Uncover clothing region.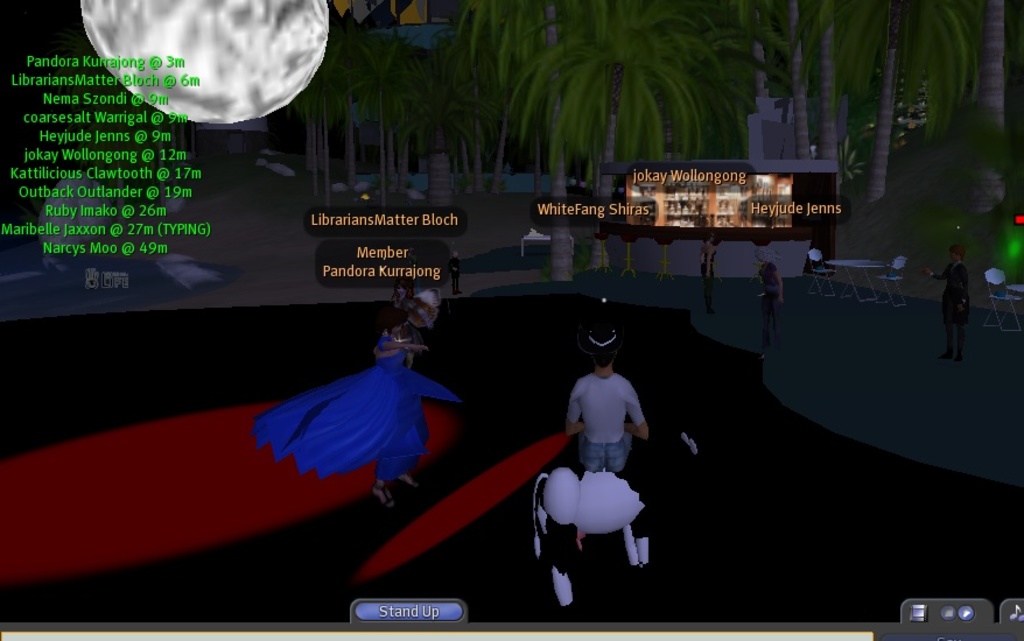
Uncovered: locate(939, 263, 972, 350).
